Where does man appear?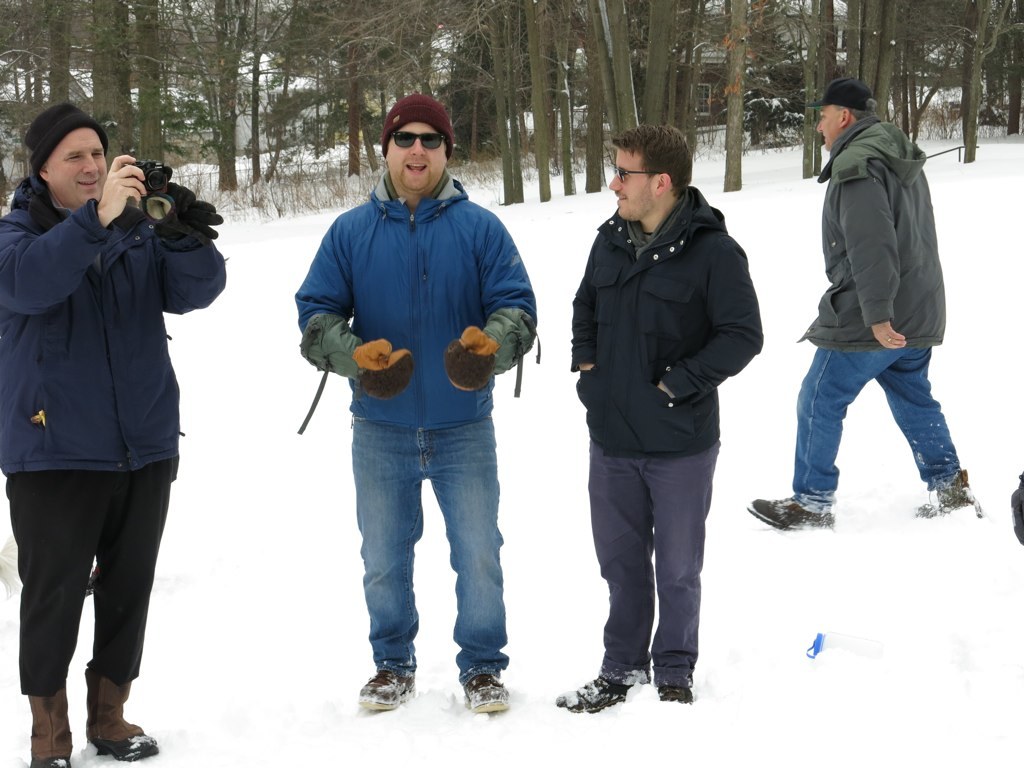
Appears at left=0, top=99, right=226, bottom=767.
